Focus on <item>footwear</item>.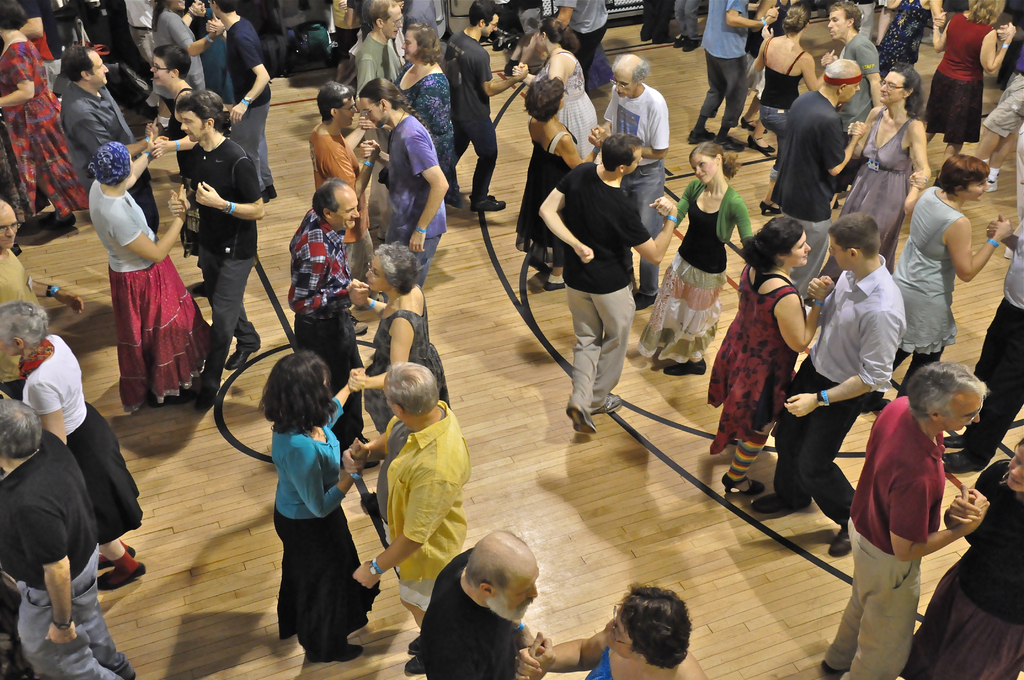
Focused at (939, 435, 968, 447).
